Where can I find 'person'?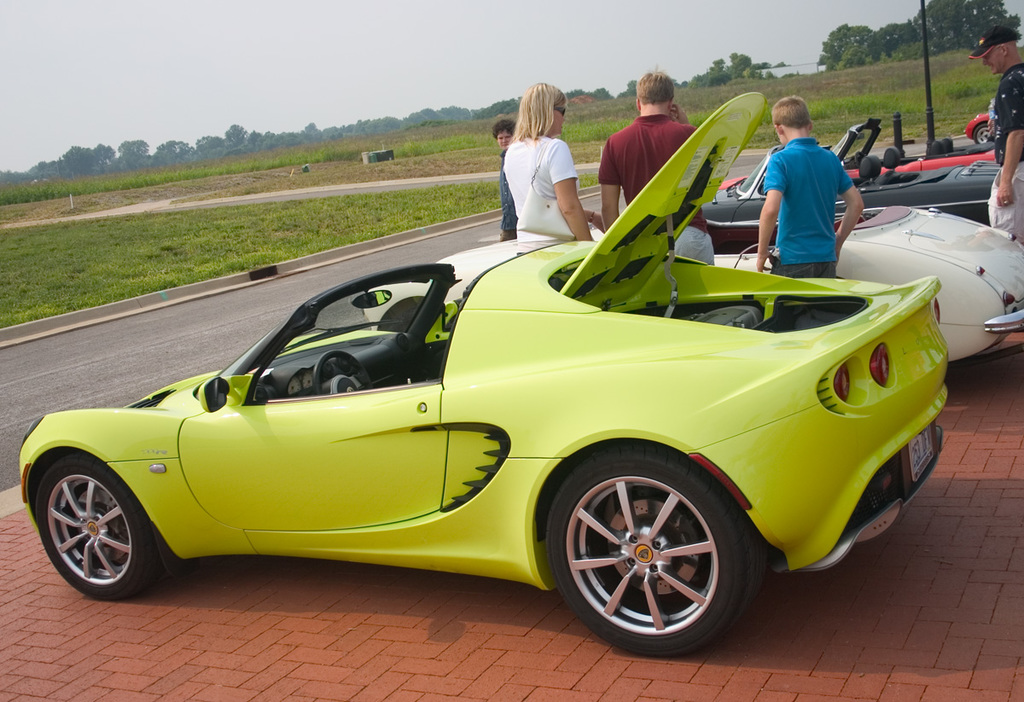
You can find it at <region>966, 26, 1023, 247</region>.
